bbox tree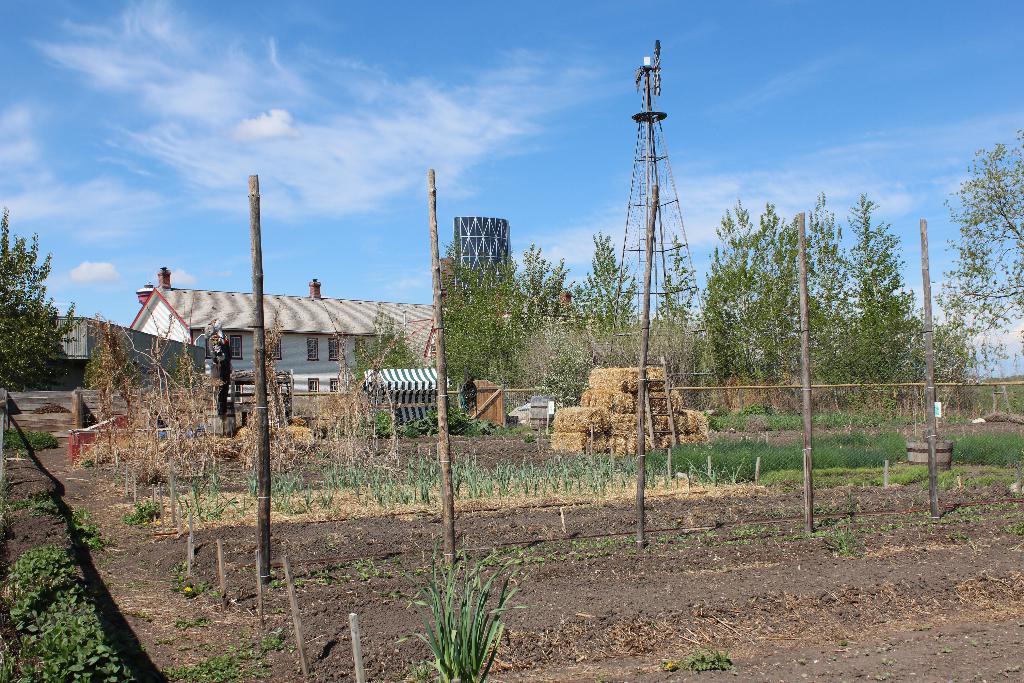
{"x1": 659, "y1": 234, "x2": 700, "y2": 378}
